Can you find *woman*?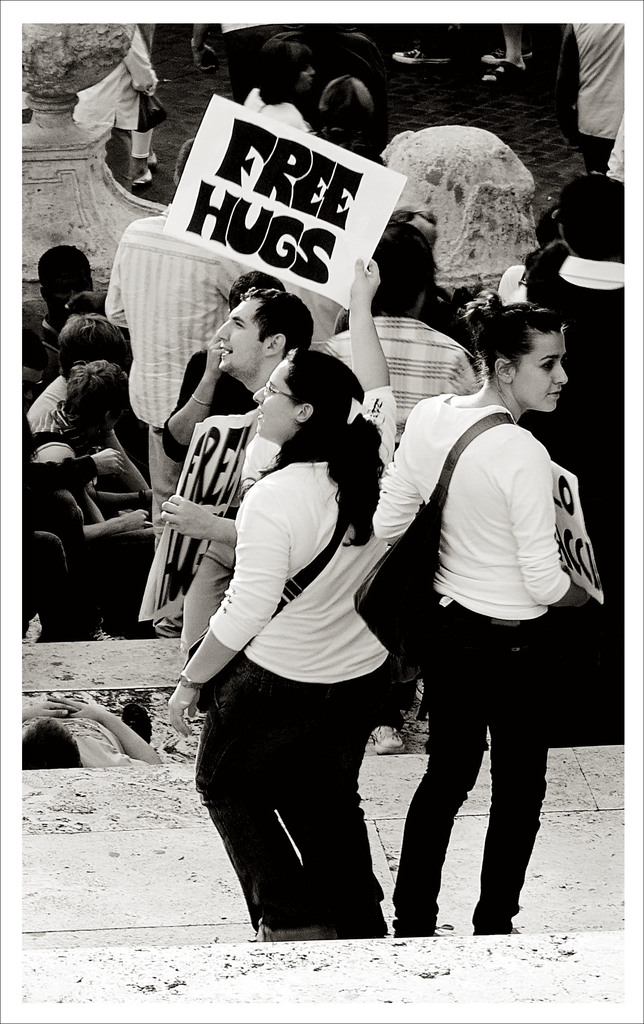
Yes, bounding box: [x1=53, y1=349, x2=152, y2=495].
